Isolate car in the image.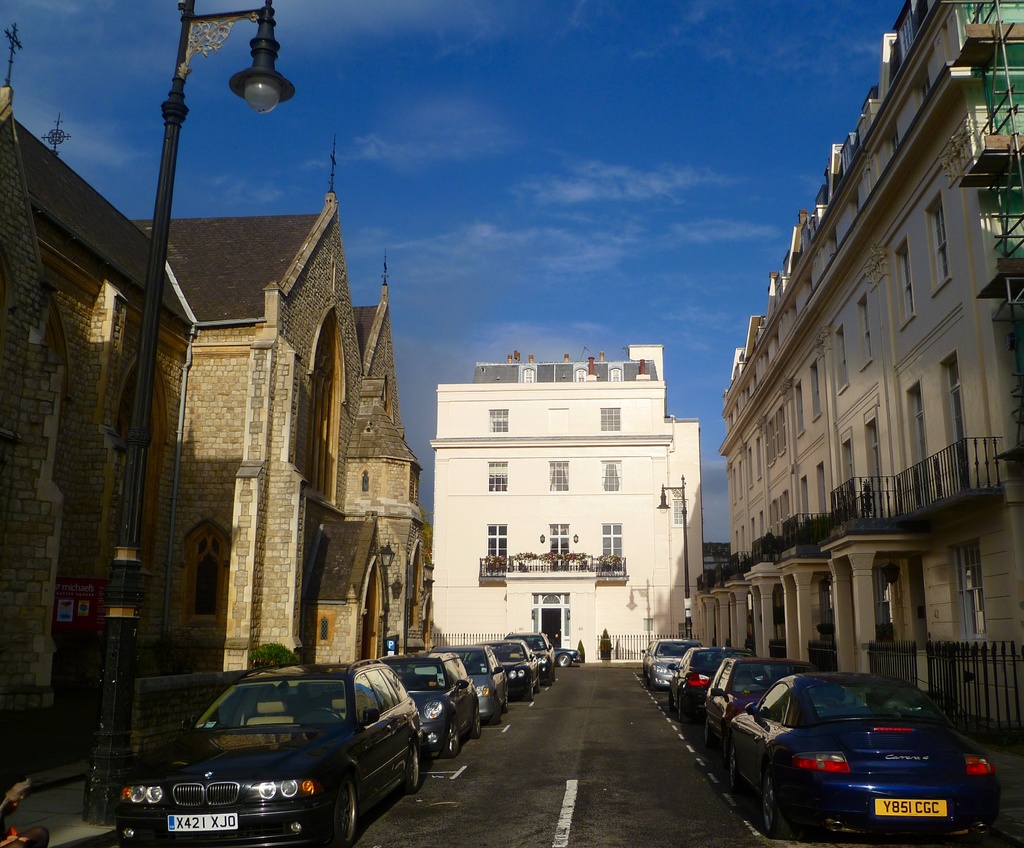
Isolated region: select_region(641, 639, 701, 691).
